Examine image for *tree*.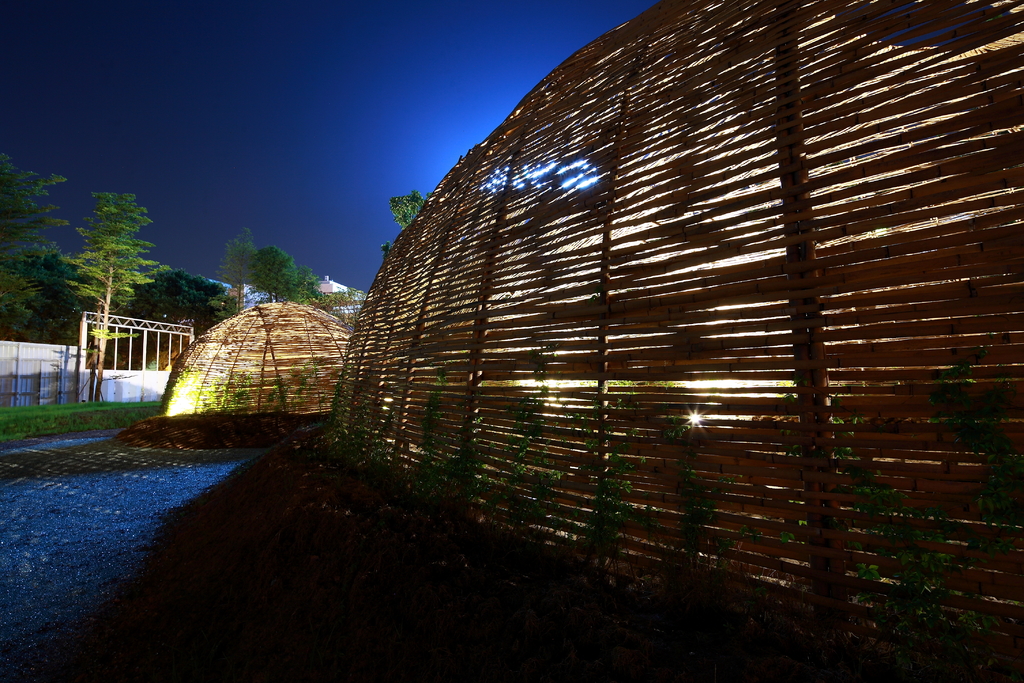
Examination result: [222,233,260,310].
